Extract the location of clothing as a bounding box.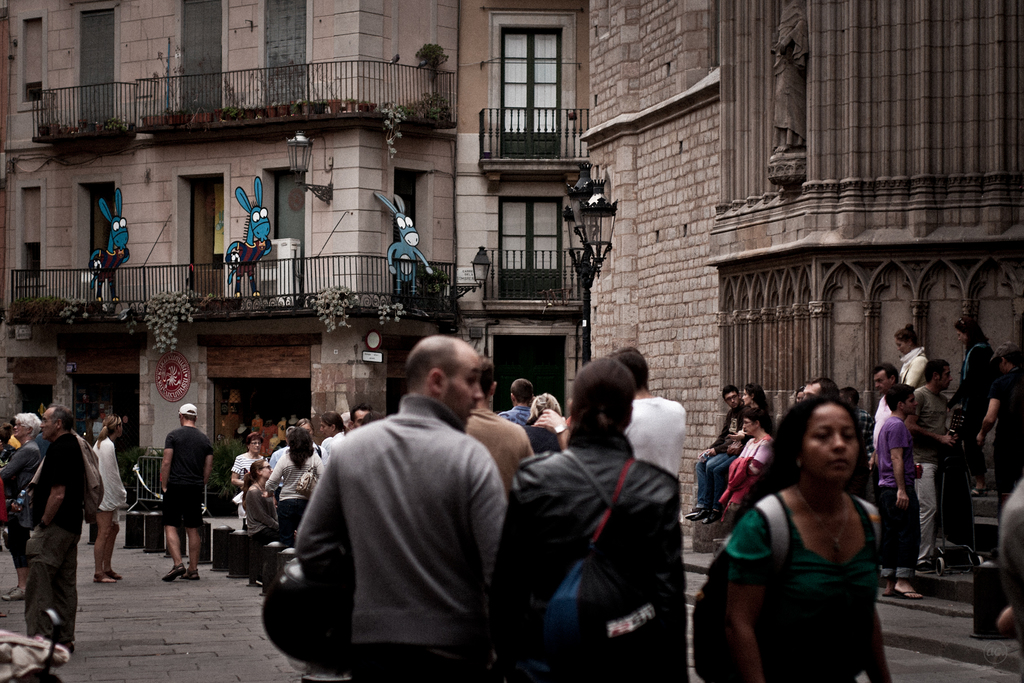
20, 430, 88, 645.
